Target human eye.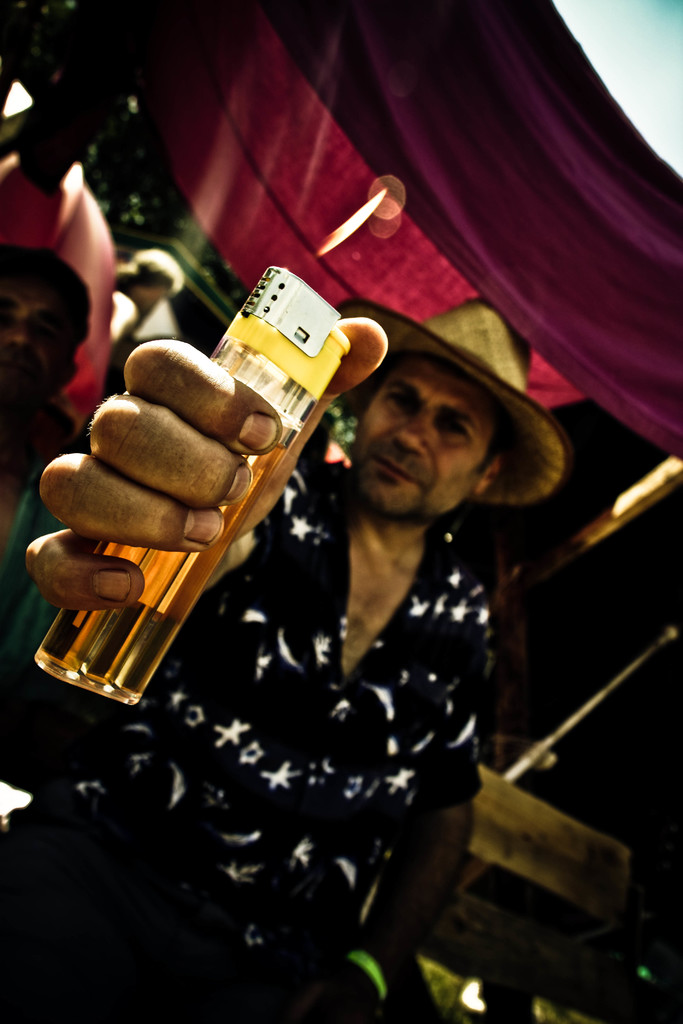
Target region: 386/387/422/420.
